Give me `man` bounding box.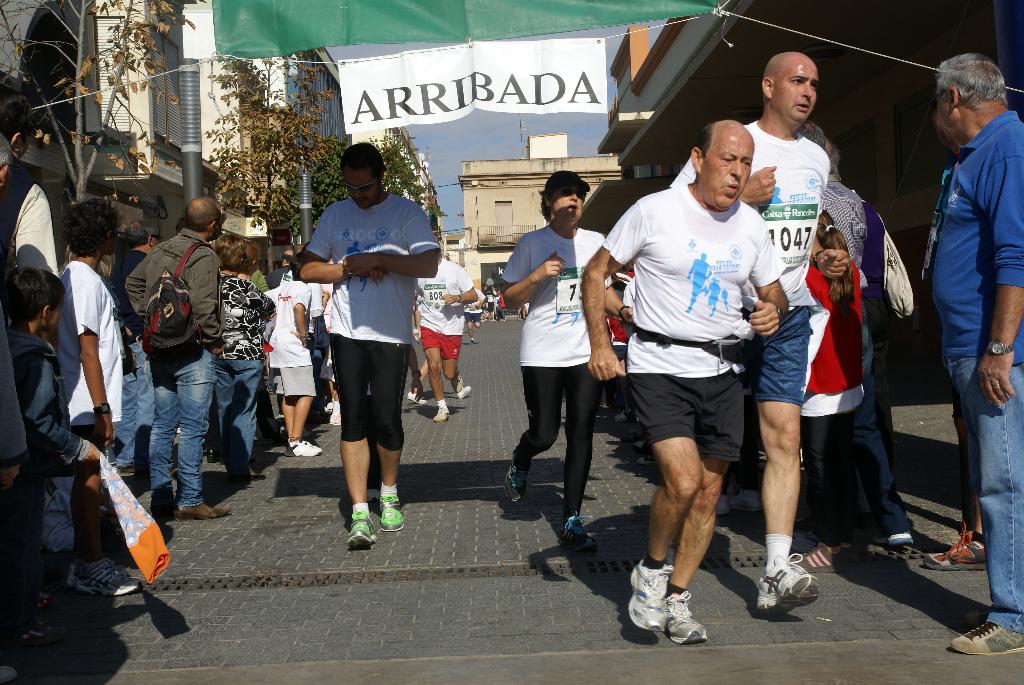
[left=669, top=50, right=820, bottom=619].
